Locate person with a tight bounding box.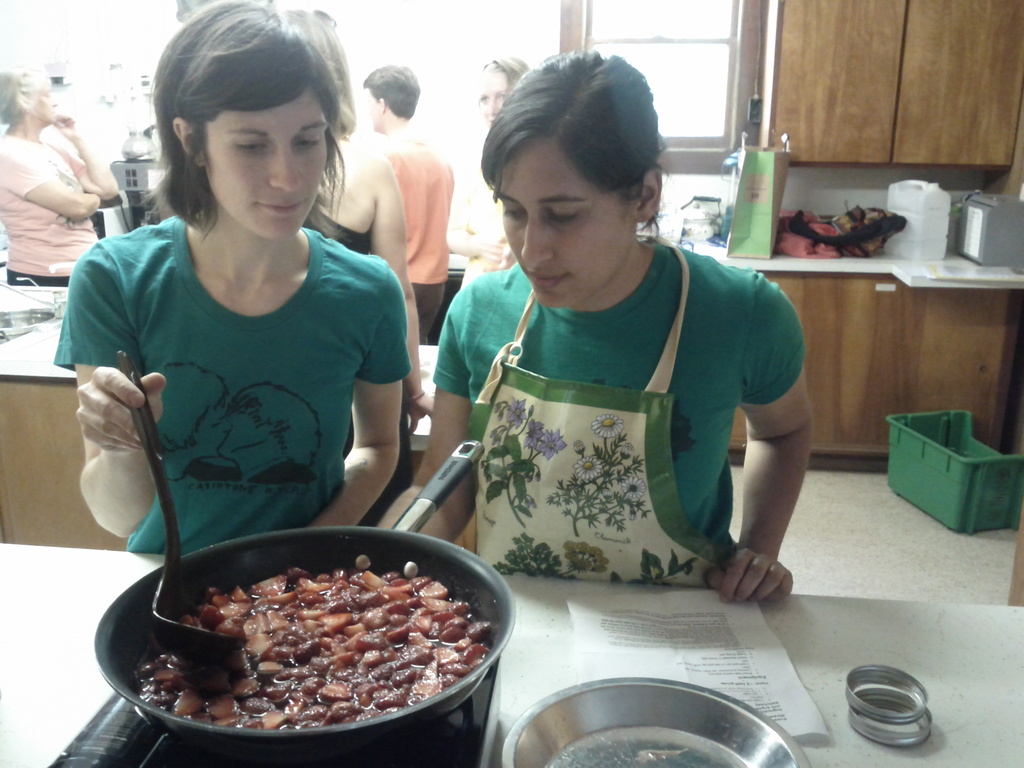
440, 53, 532, 287.
